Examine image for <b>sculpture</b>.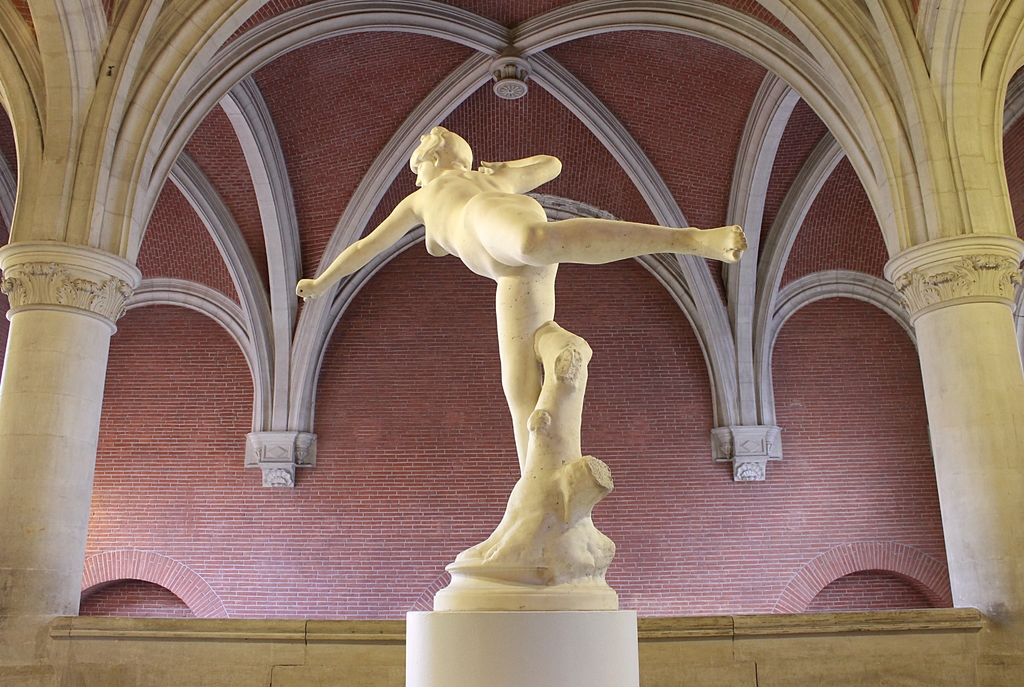
Examination result: detection(431, 322, 626, 613).
